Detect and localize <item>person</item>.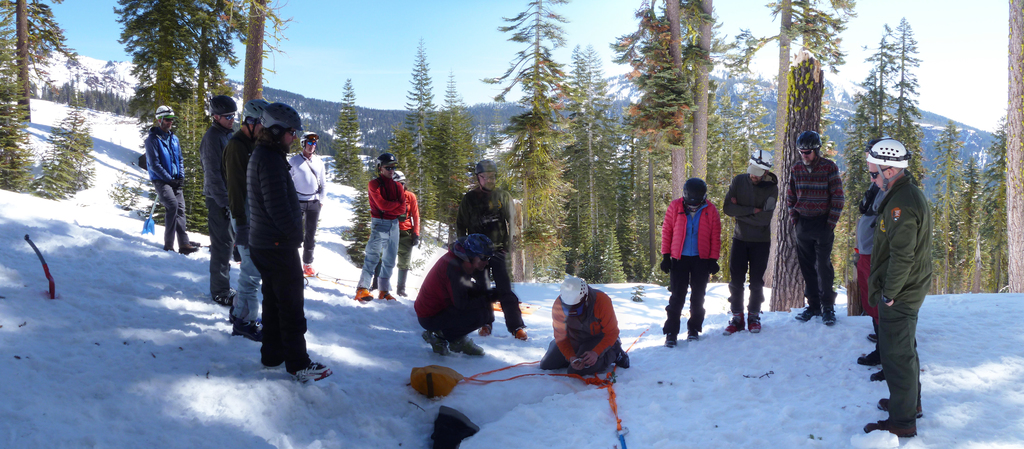
Localized at bbox=(659, 177, 719, 348).
